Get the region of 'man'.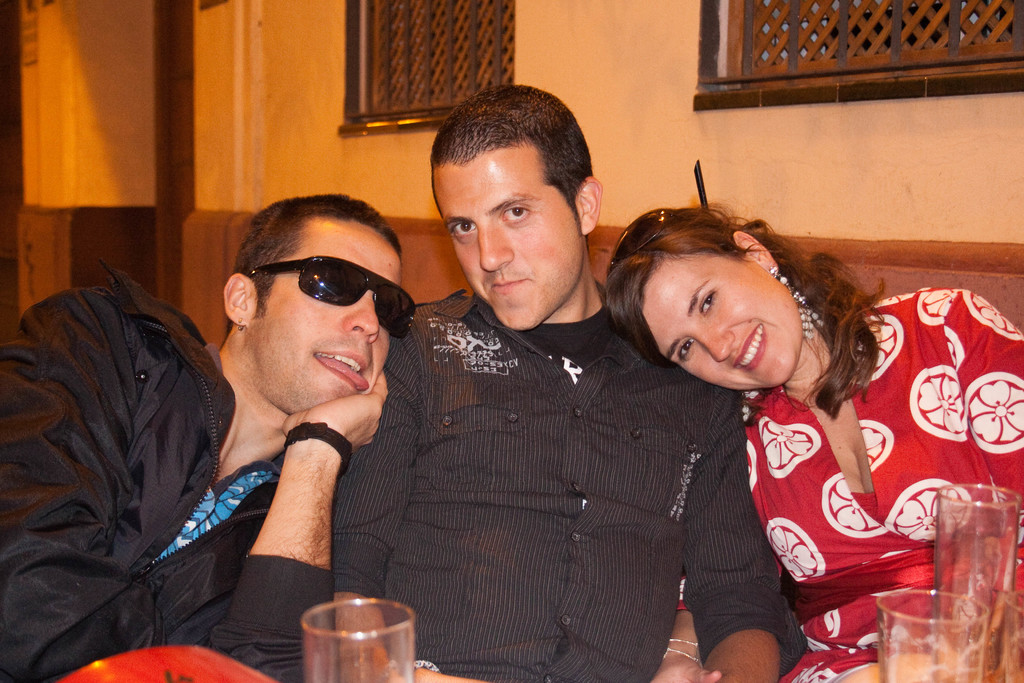
[324,86,797,682].
